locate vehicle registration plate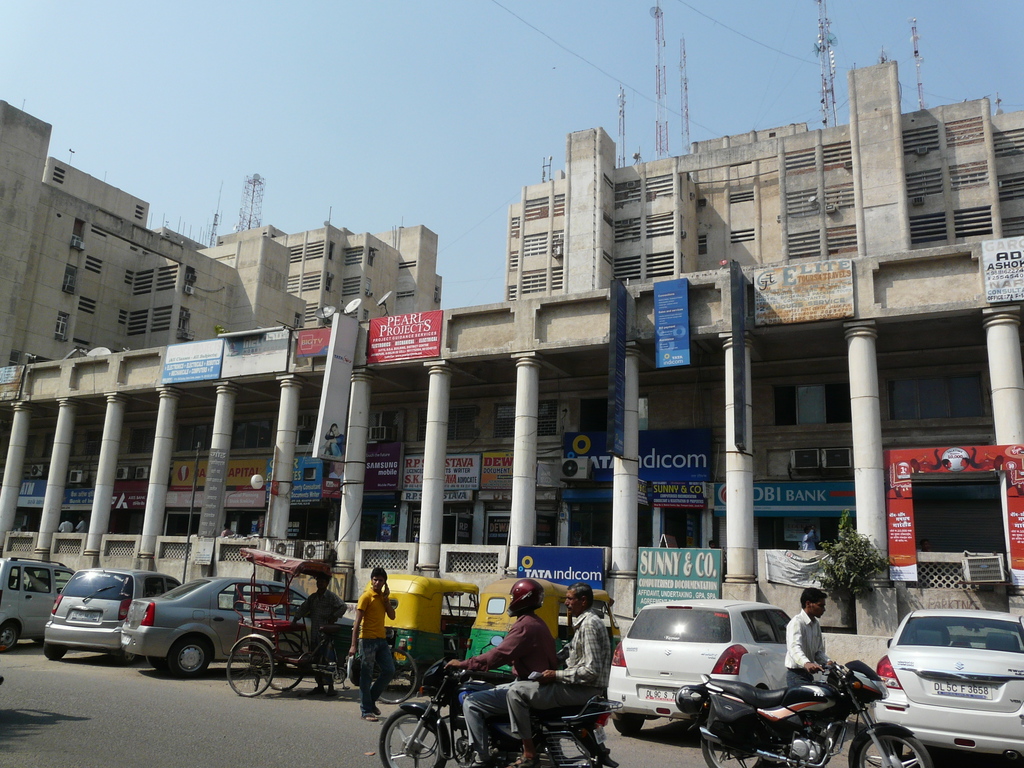
box(648, 691, 680, 702)
